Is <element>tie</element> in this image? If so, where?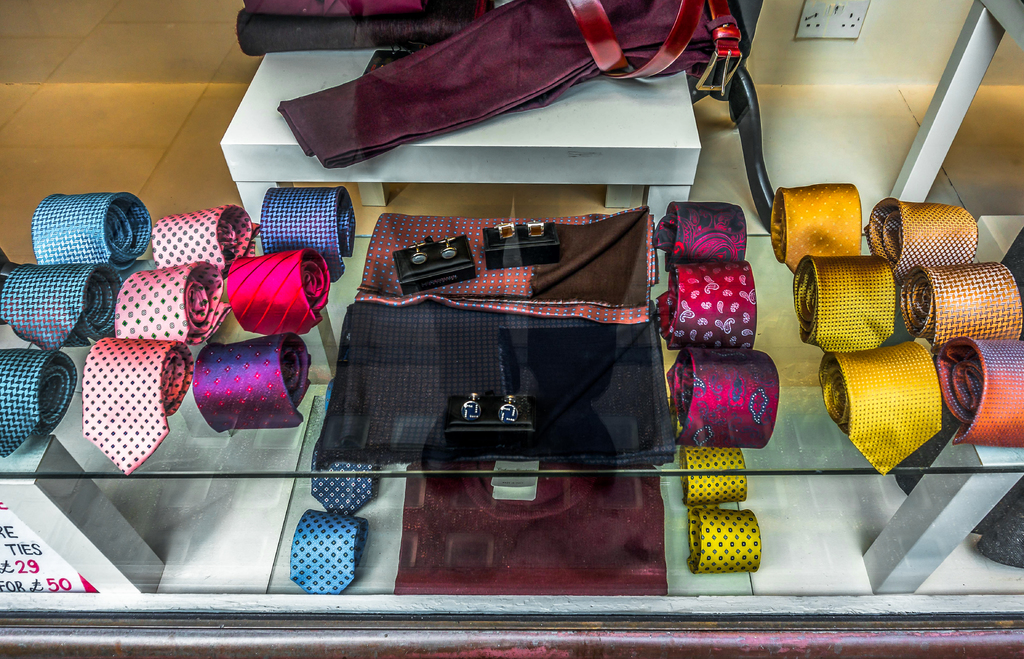
Yes, at box=[303, 430, 380, 516].
